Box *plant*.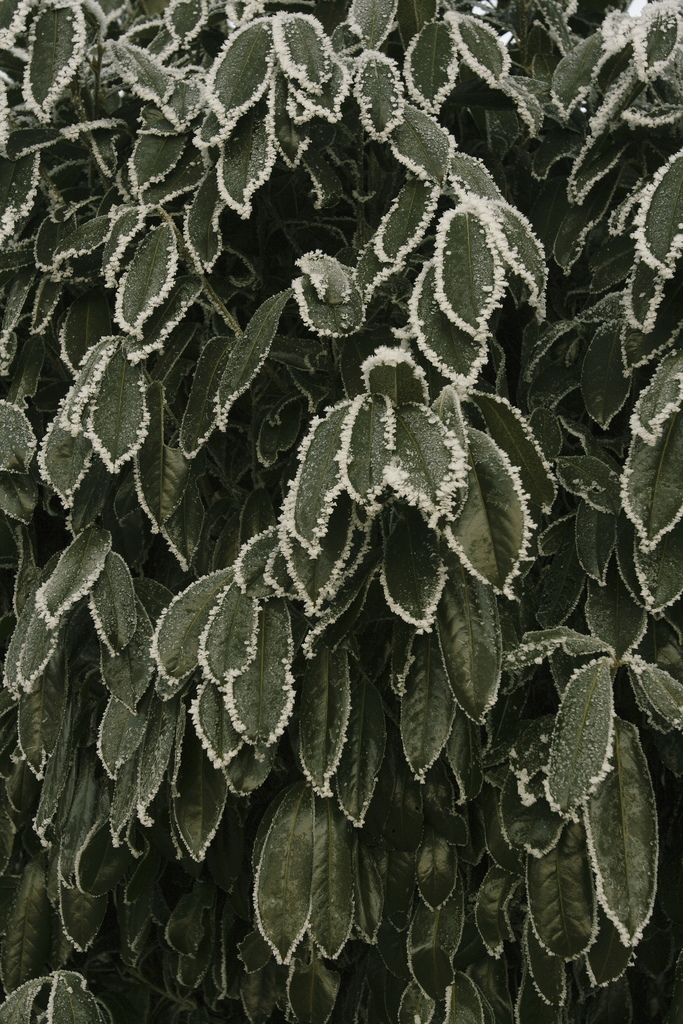
left=0, top=0, right=682, bottom=1023.
